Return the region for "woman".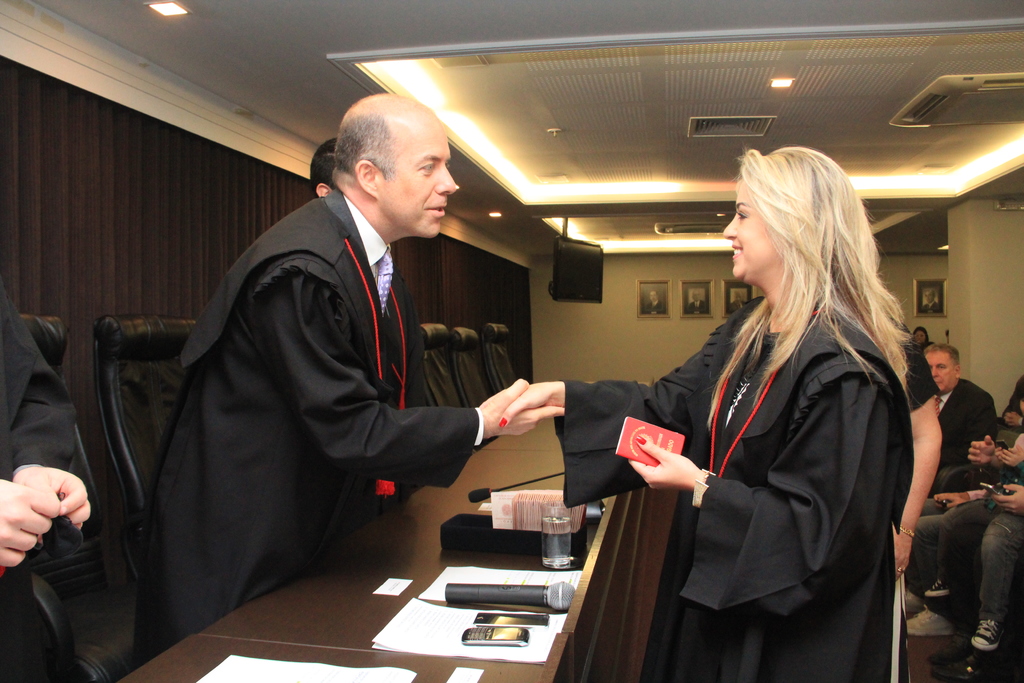
x1=909 y1=323 x2=934 y2=349.
